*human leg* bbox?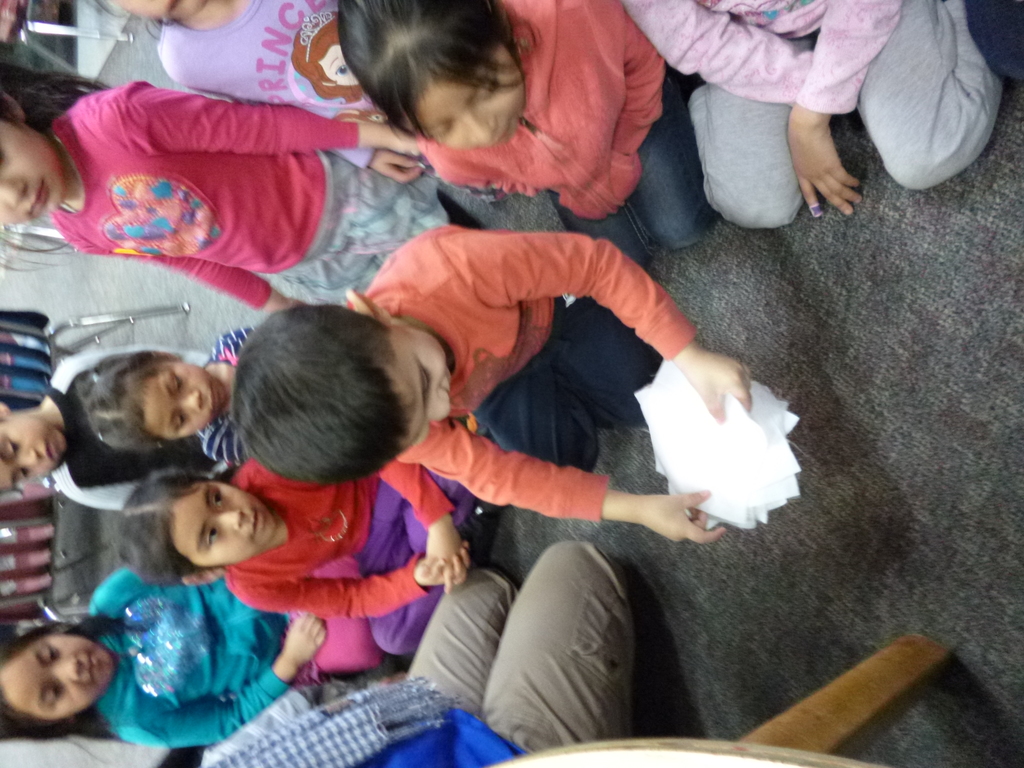
select_region(362, 506, 494, 655)
